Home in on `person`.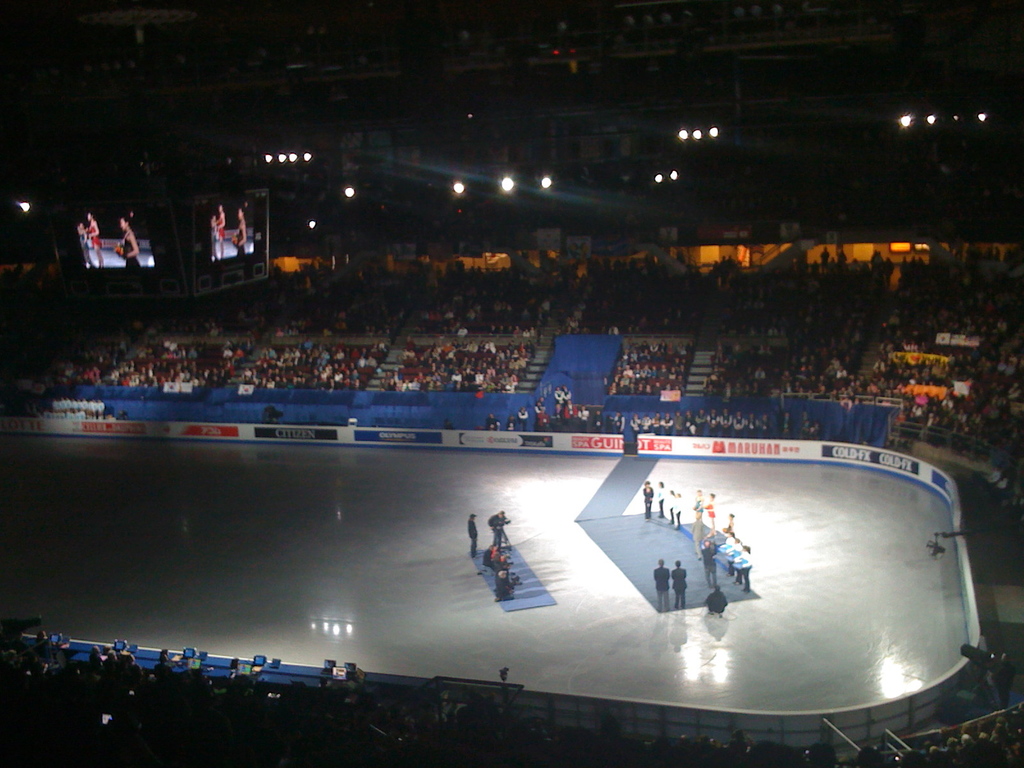
Homed in at 650:556:672:612.
